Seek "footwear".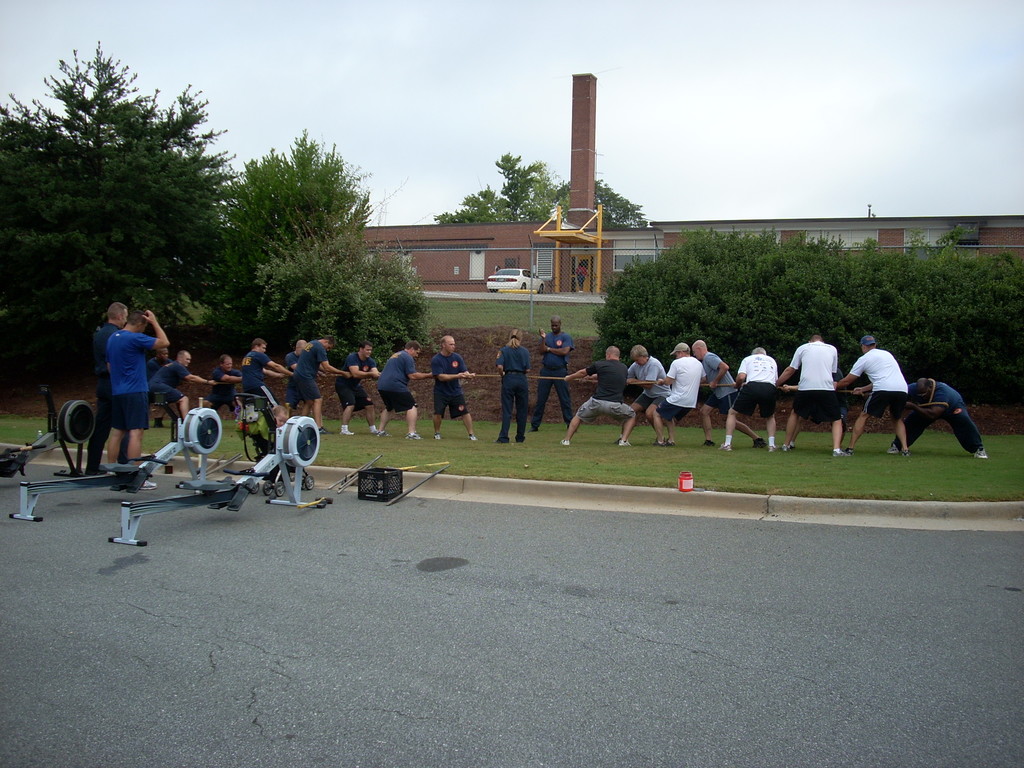
pyautogui.locateOnScreen(560, 433, 572, 450).
